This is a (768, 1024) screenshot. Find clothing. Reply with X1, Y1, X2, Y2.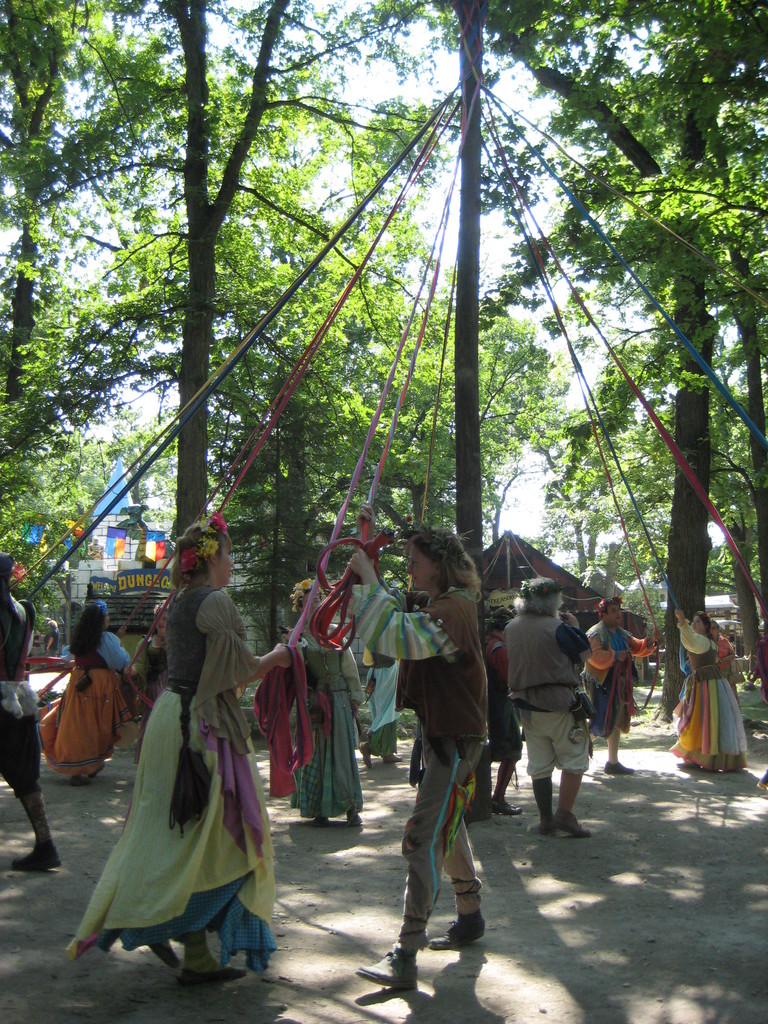
355, 648, 408, 767.
